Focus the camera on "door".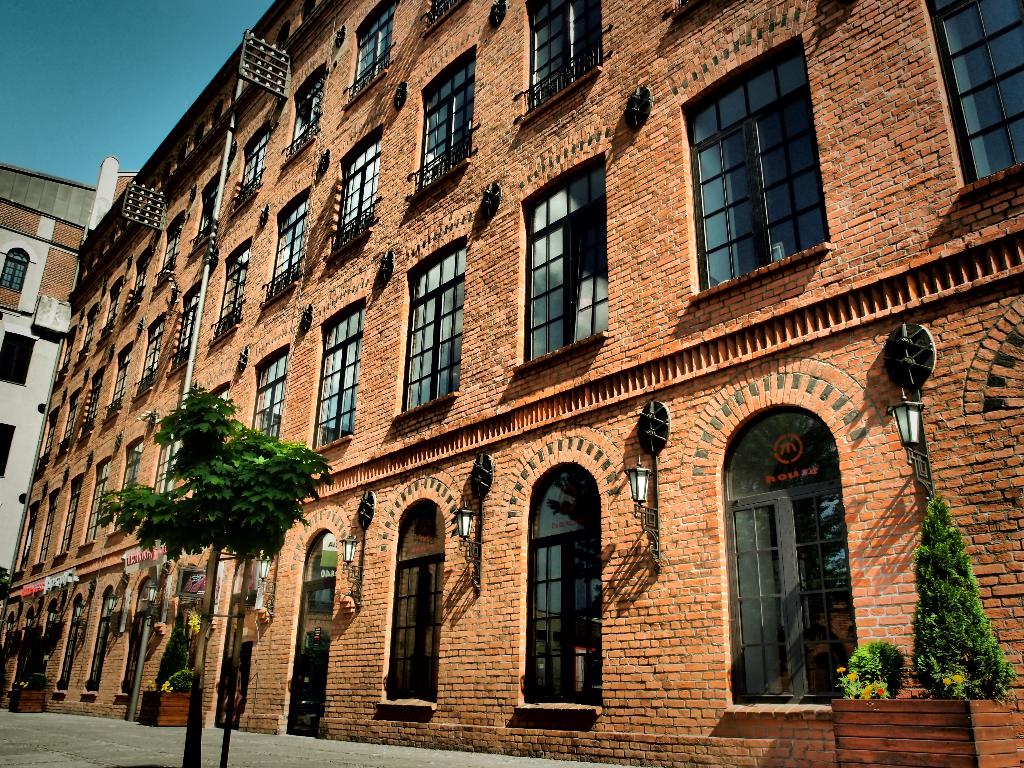
Focus region: 740,418,849,730.
